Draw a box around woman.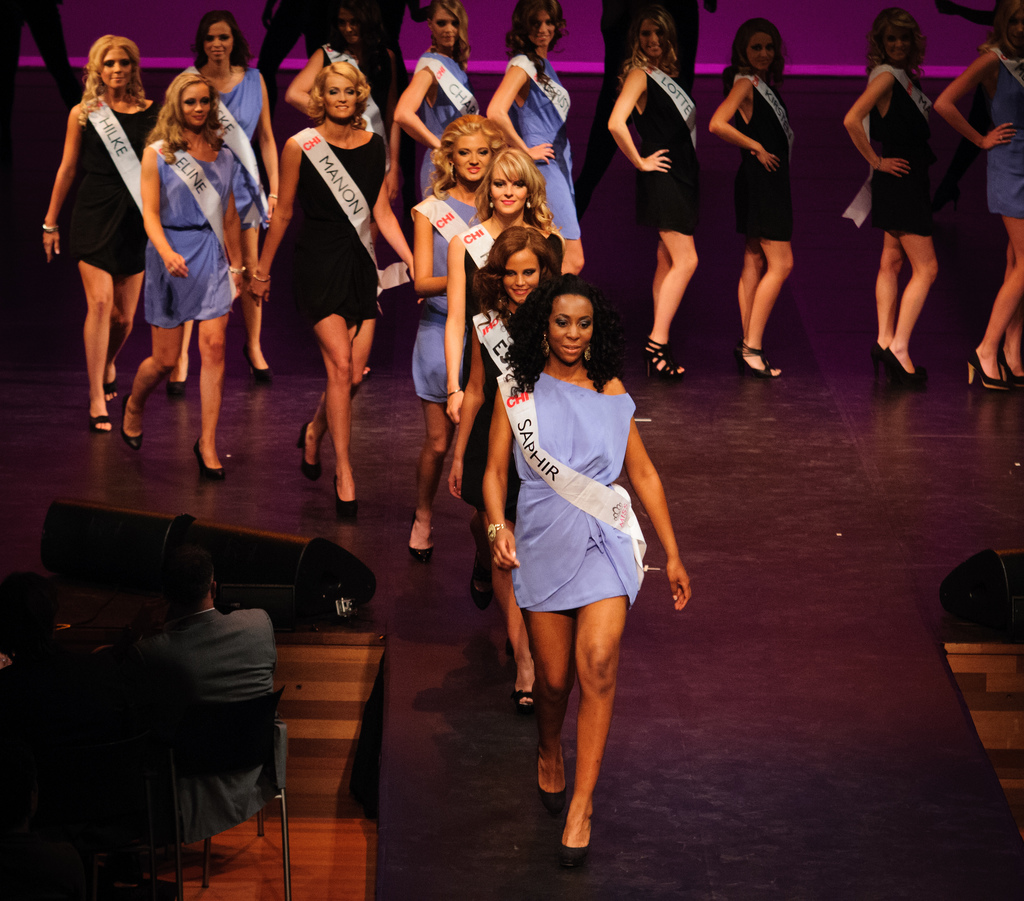
l=33, t=23, r=161, b=410.
